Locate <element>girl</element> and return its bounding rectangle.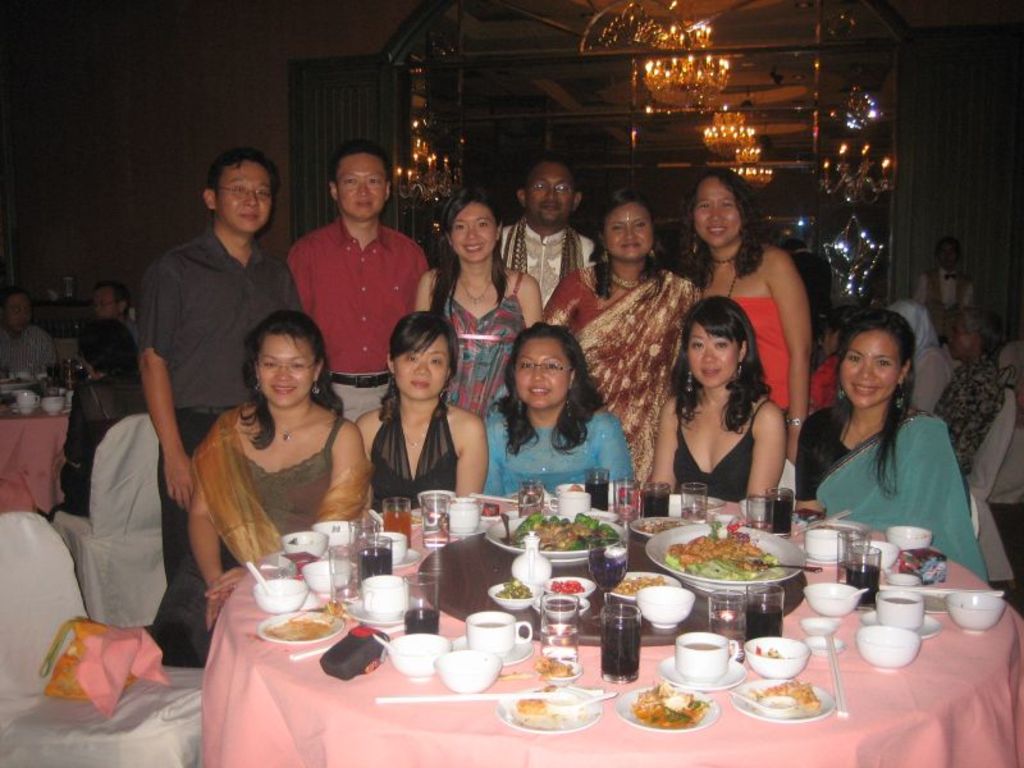
region(356, 308, 488, 506).
